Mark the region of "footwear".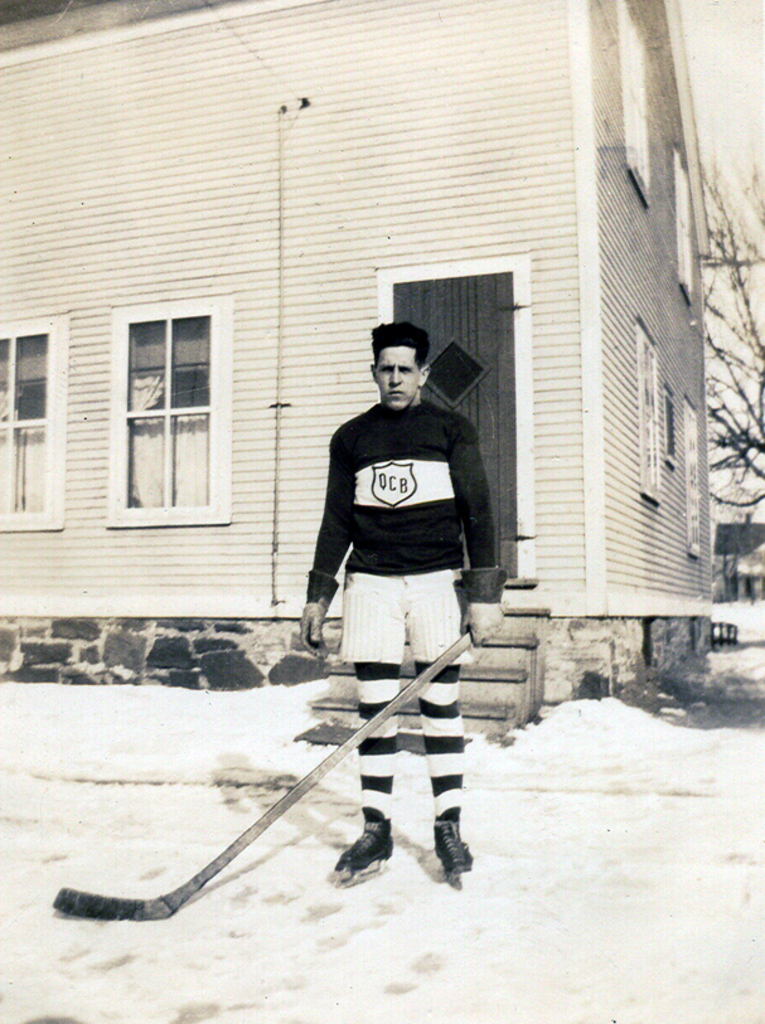
Region: 333, 816, 391, 874.
